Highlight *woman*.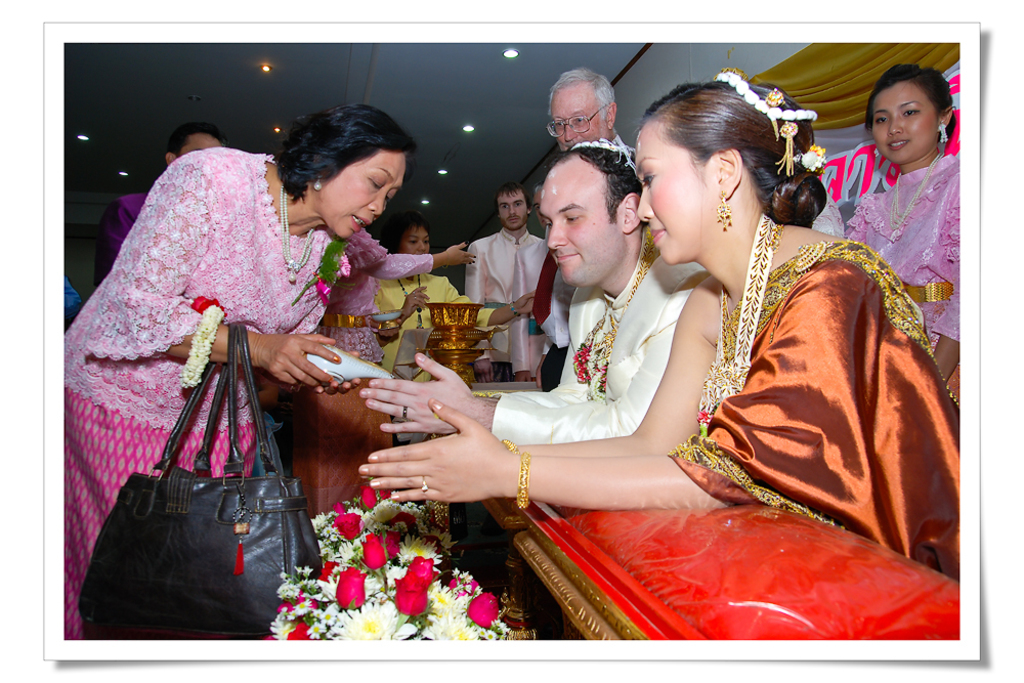
Highlighted region: box(846, 62, 968, 399).
